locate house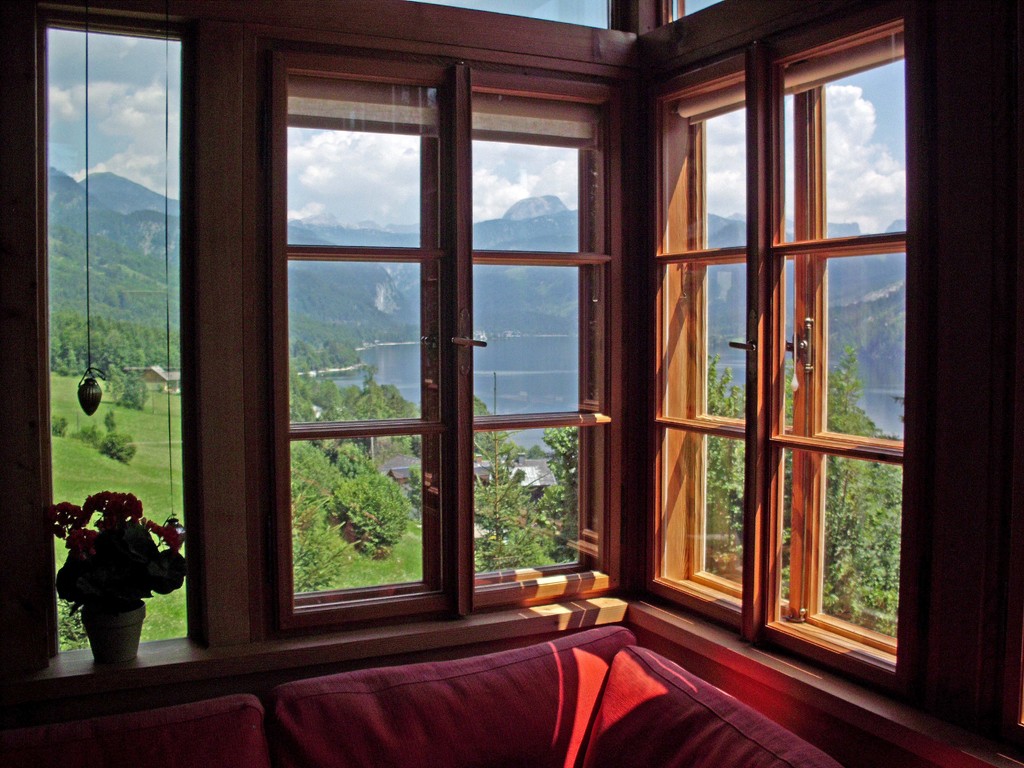
l=59, t=0, r=1023, b=747
